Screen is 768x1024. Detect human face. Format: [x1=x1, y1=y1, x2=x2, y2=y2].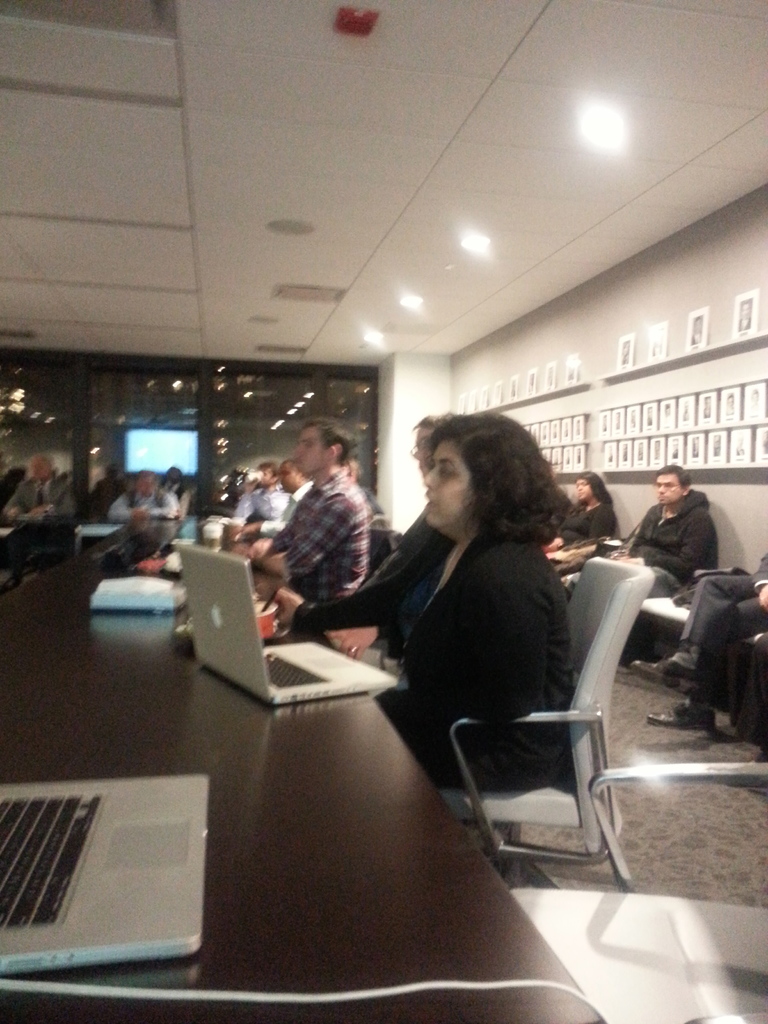
[x1=655, y1=478, x2=681, y2=501].
